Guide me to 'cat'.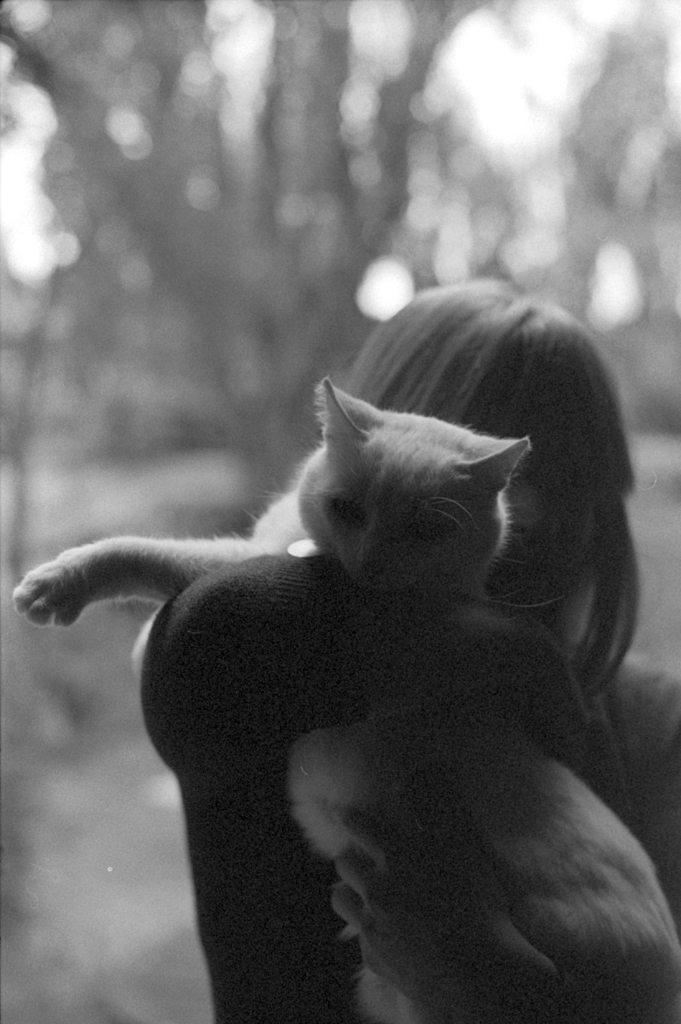
Guidance: <region>10, 376, 680, 1023</region>.
